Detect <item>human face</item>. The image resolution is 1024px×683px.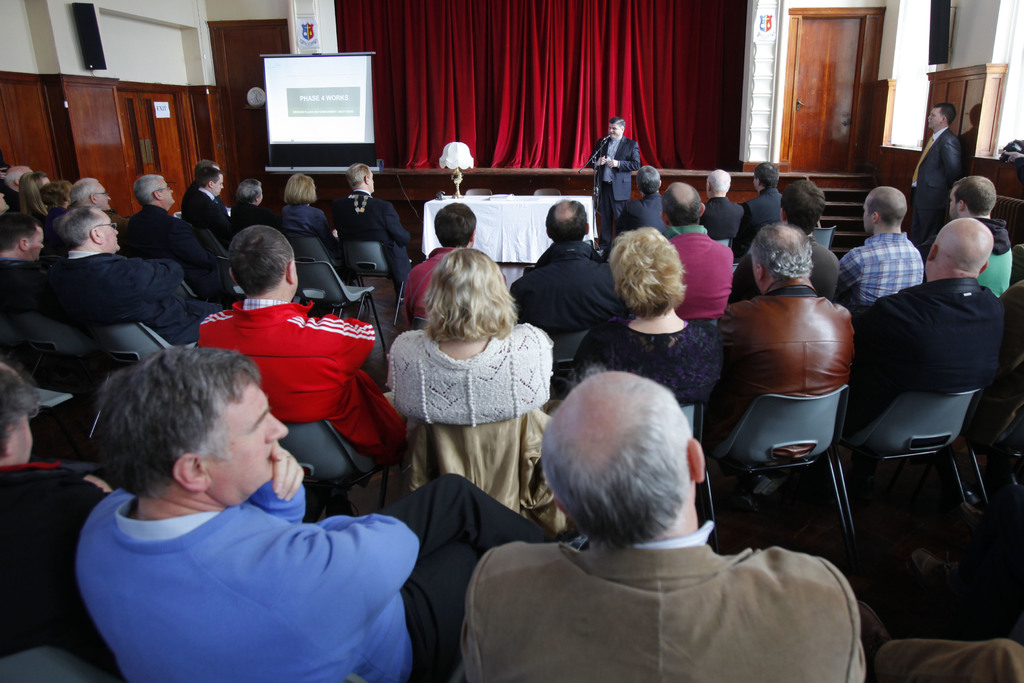
94, 179, 111, 210.
